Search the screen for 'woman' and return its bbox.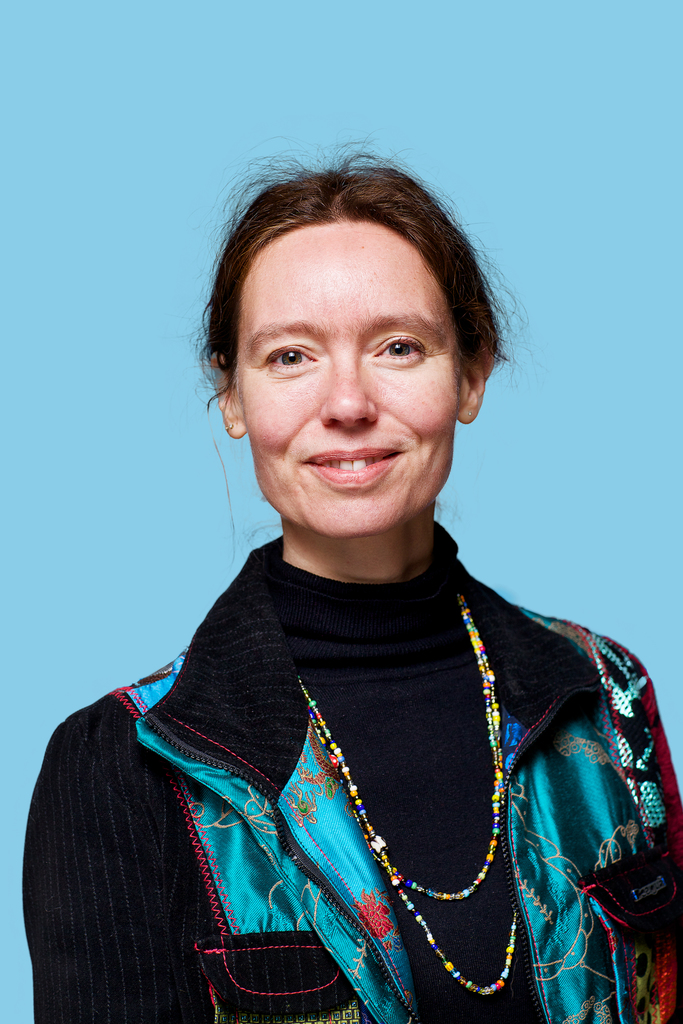
Found: locate(20, 147, 682, 1023).
